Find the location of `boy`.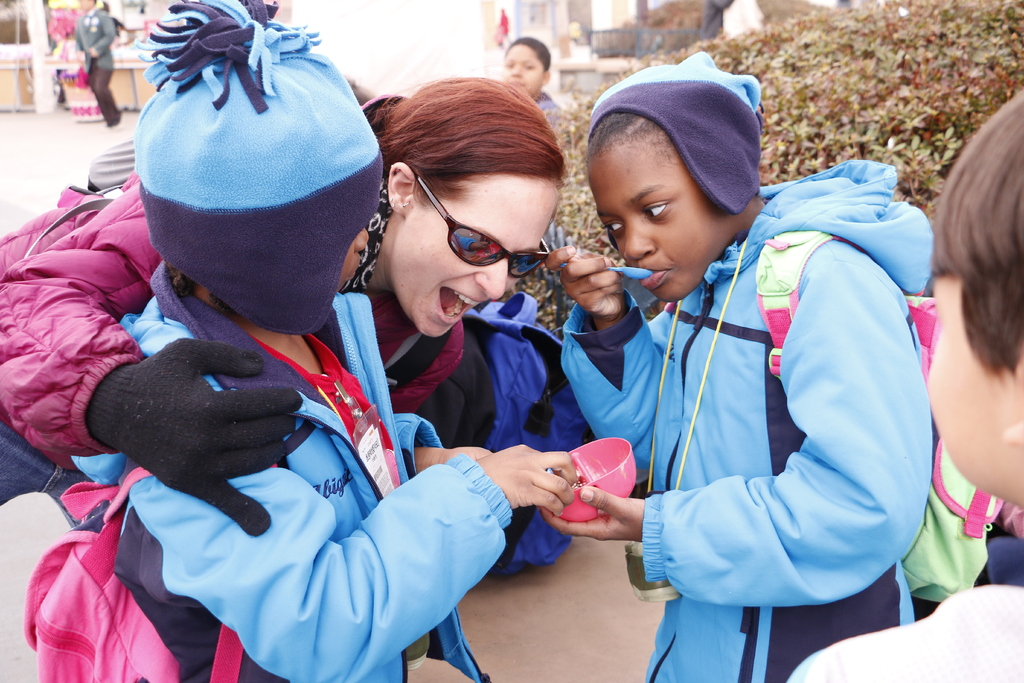
Location: x1=499 y1=35 x2=562 y2=114.
